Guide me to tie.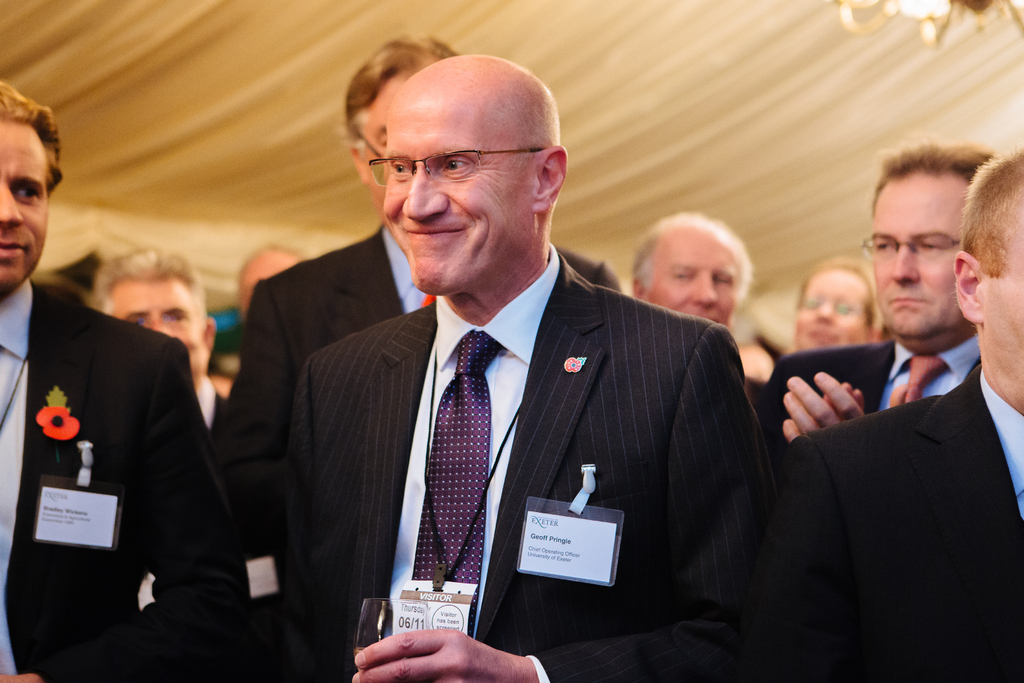
Guidance: x1=407 y1=330 x2=507 y2=642.
